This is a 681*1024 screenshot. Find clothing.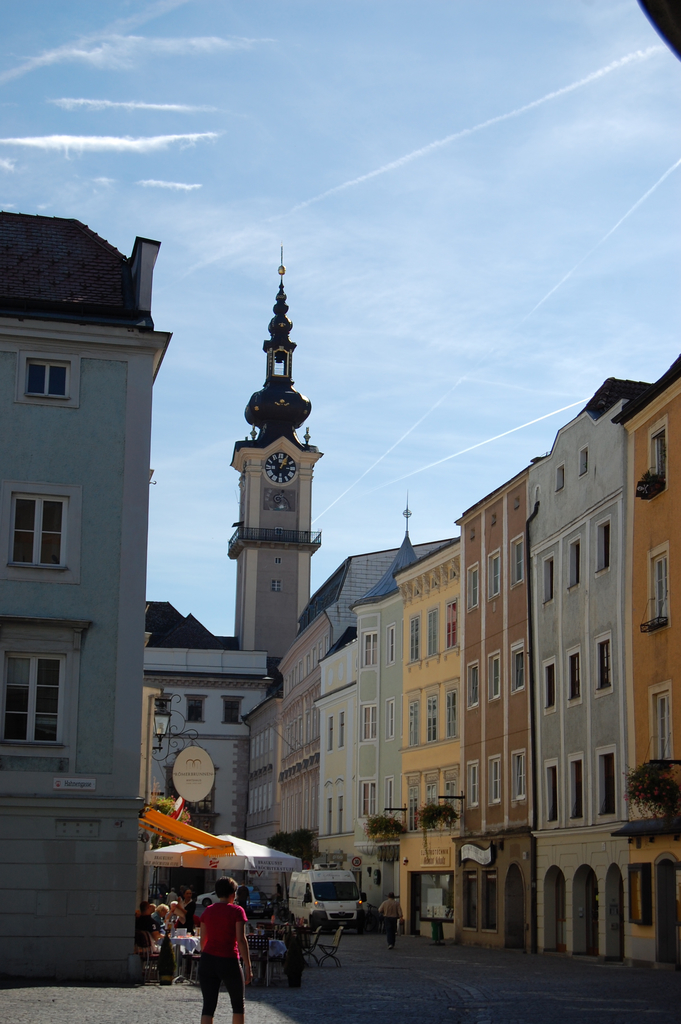
Bounding box: l=151, t=912, r=165, b=926.
